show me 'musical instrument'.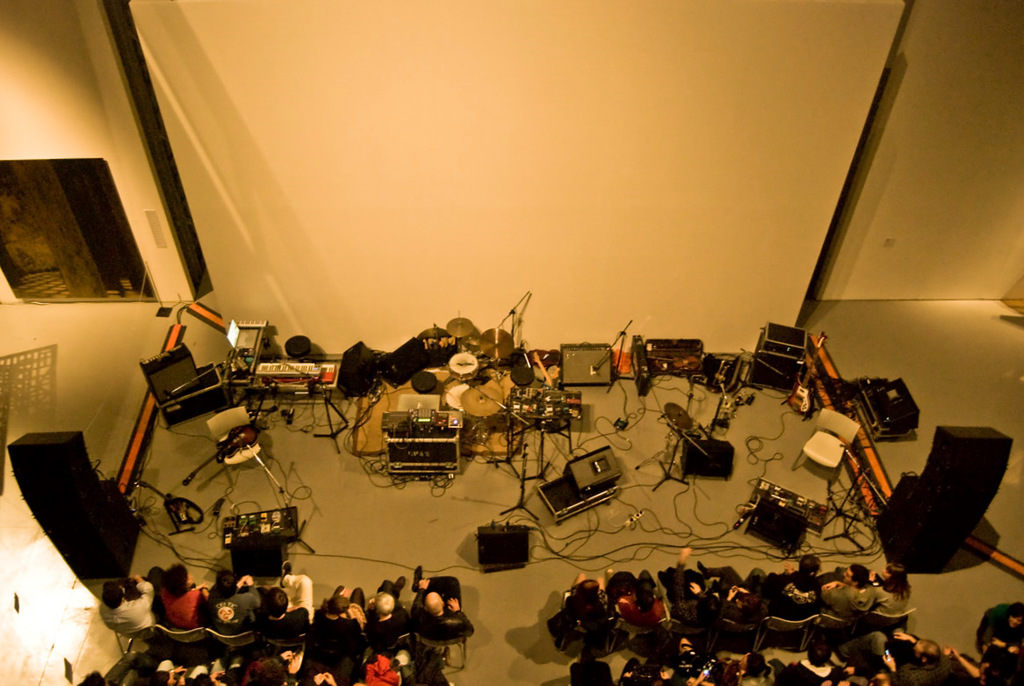
'musical instrument' is here: crop(657, 401, 696, 431).
